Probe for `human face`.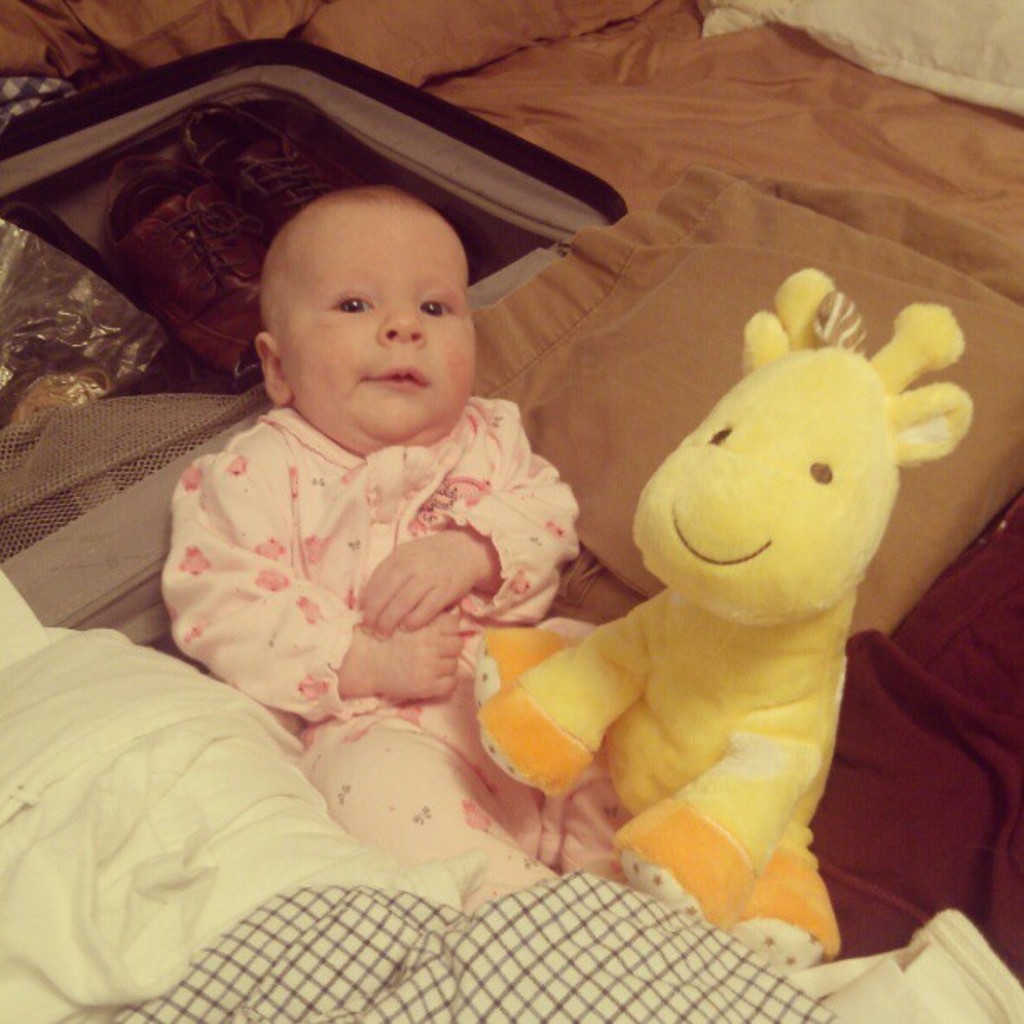
Probe result: bbox=[278, 204, 479, 448].
